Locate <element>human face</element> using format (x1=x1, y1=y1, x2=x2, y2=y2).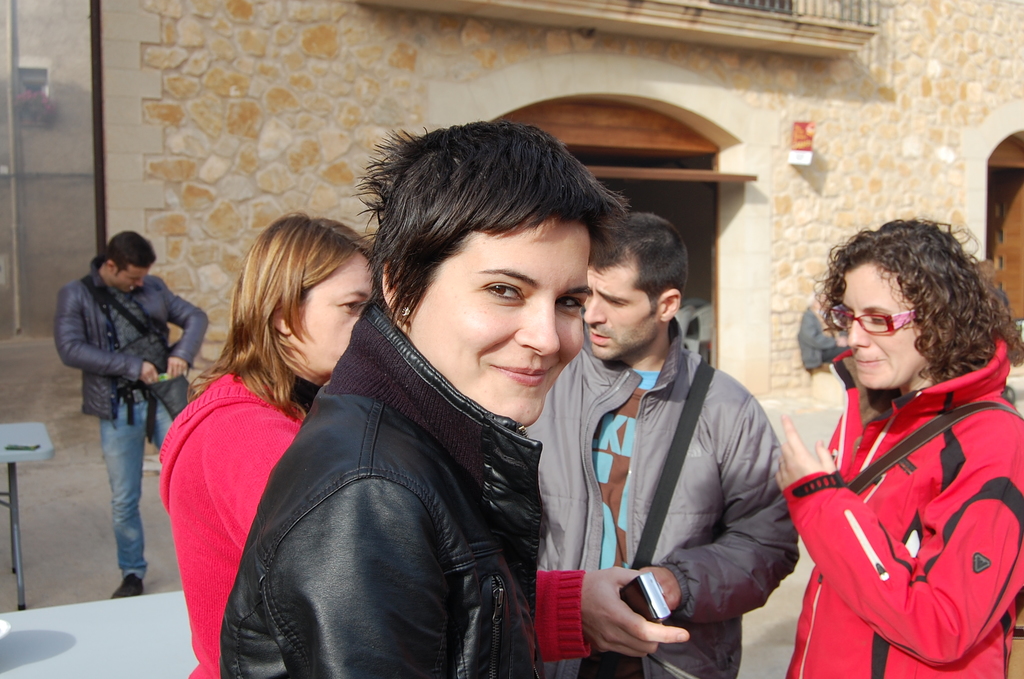
(x1=290, y1=255, x2=375, y2=380).
